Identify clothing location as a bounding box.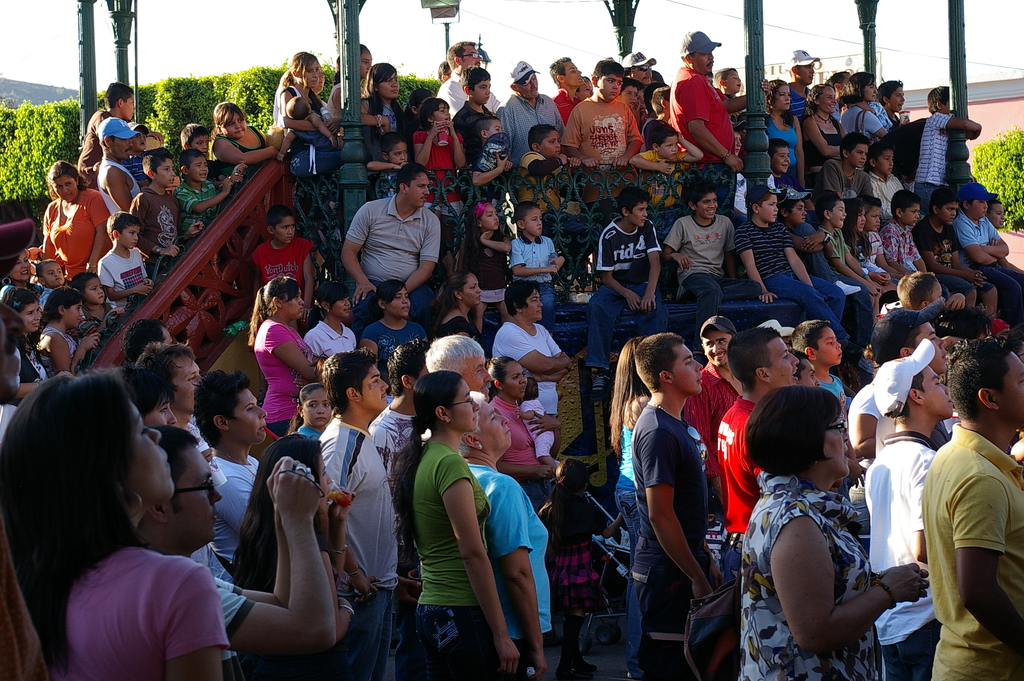
<region>320, 416, 394, 680</region>.
